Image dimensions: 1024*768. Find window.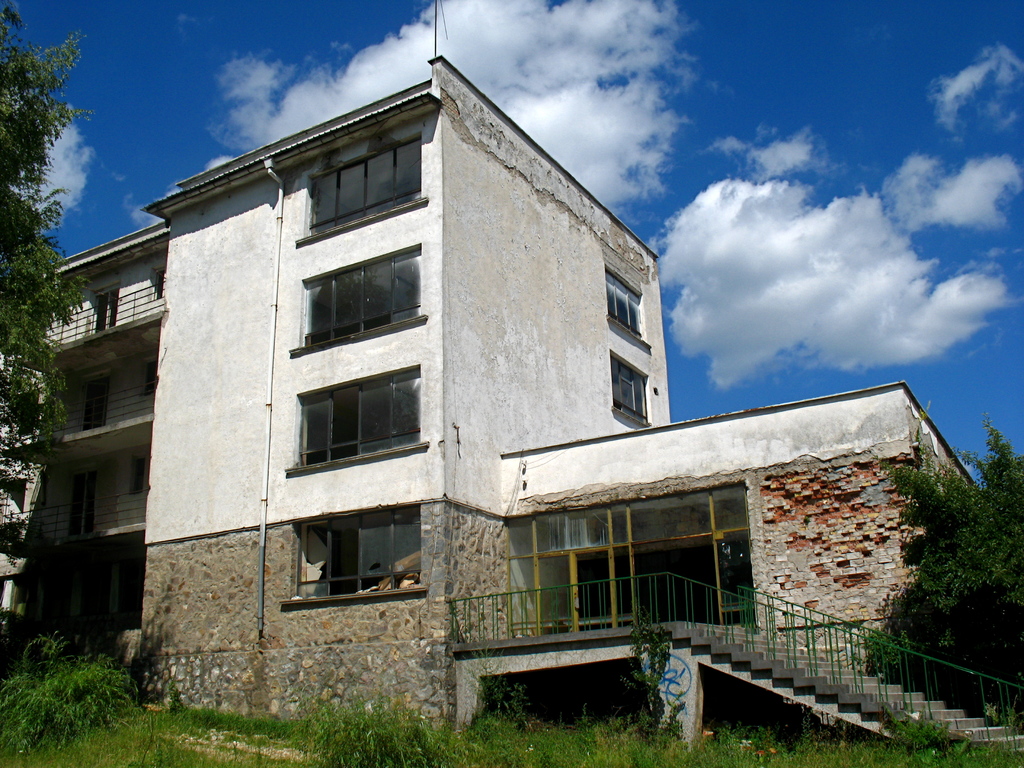
143:362:163:398.
